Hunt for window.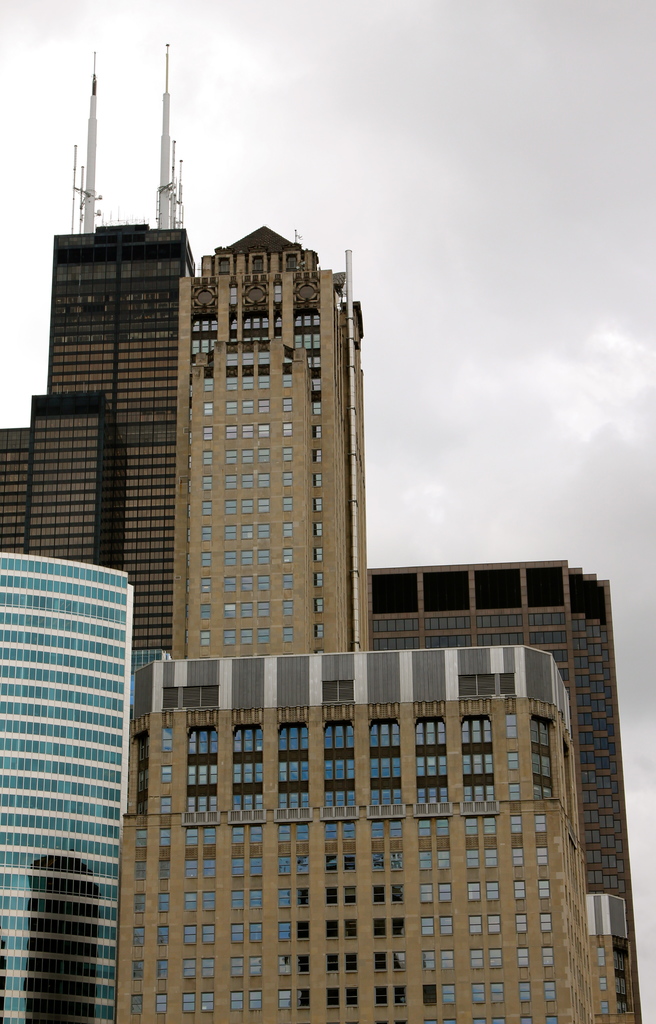
Hunted down at (277,321,284,329).
